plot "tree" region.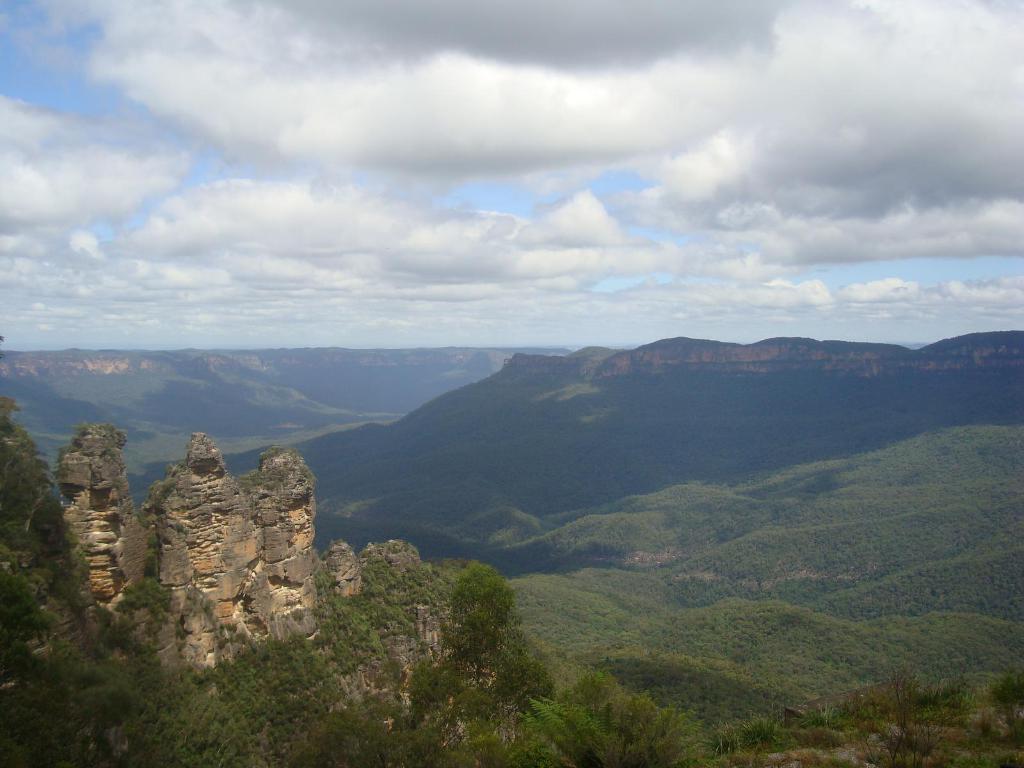
Plotted at rect(426, 563, 534, 698).
